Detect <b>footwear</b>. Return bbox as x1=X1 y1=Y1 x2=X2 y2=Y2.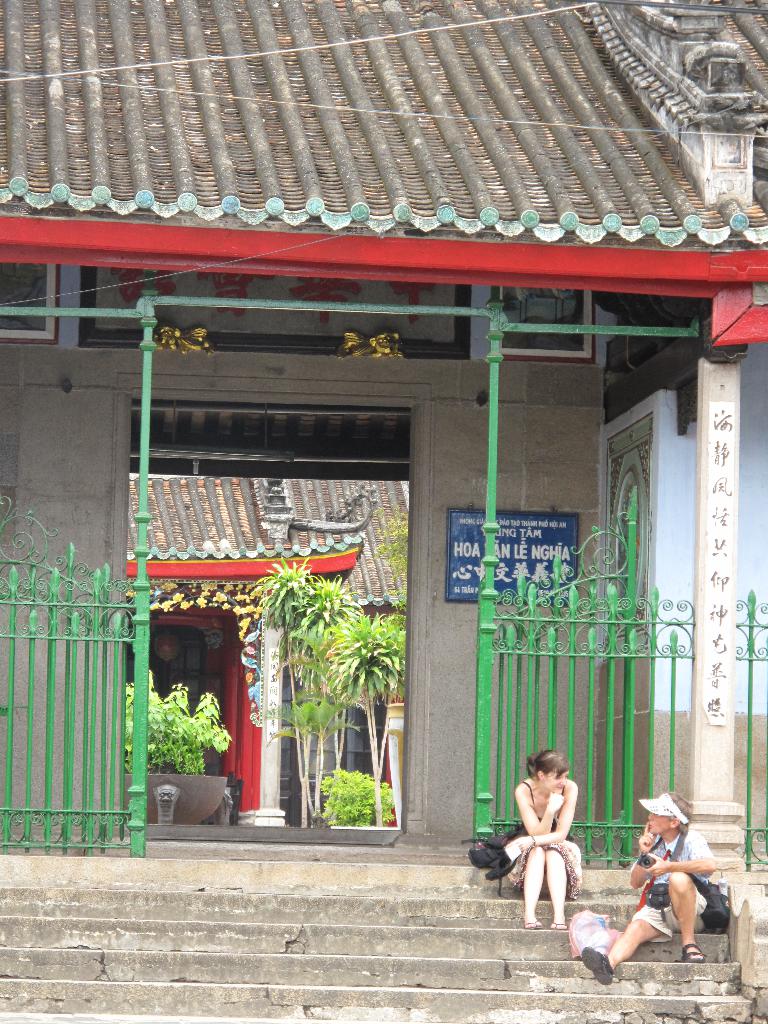
x1=522 y1=911 x2=543 y2=934.
